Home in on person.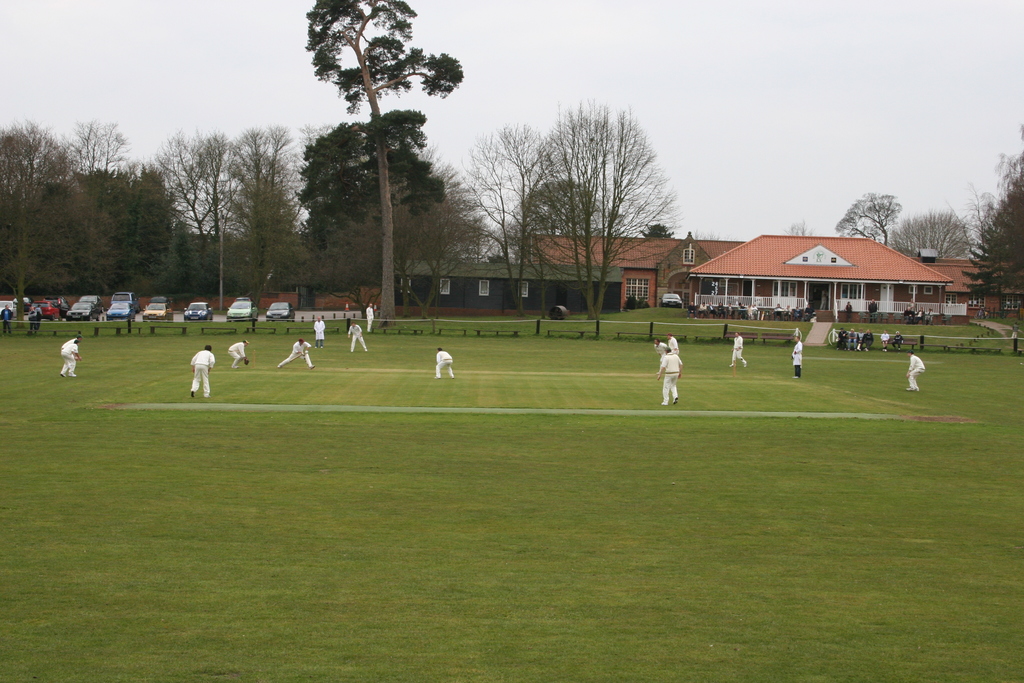
Homed in at l=706, t=299, r=714, b=316.
